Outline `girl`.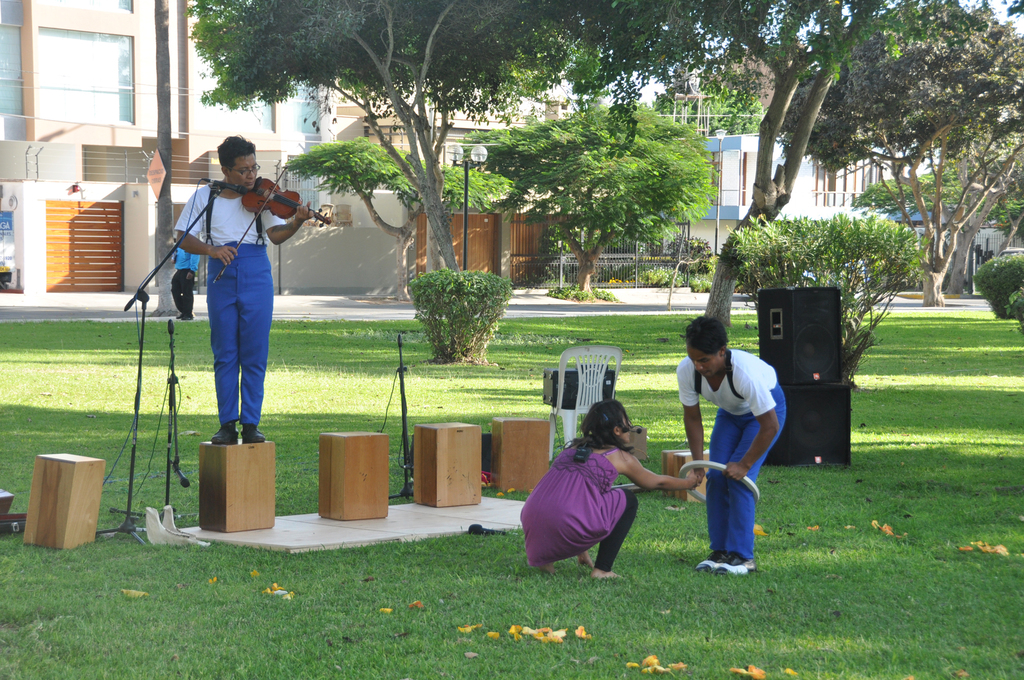
Outline: crop(518, 399, 700, 580).
